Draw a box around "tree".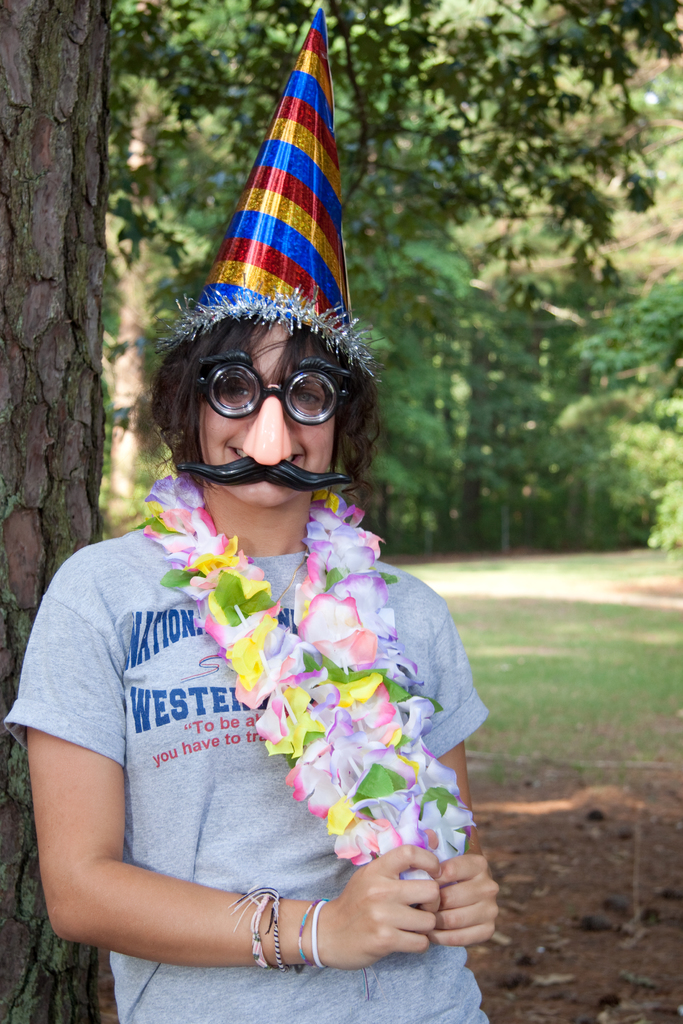
bbox=(0, 0, 119, 1023).
